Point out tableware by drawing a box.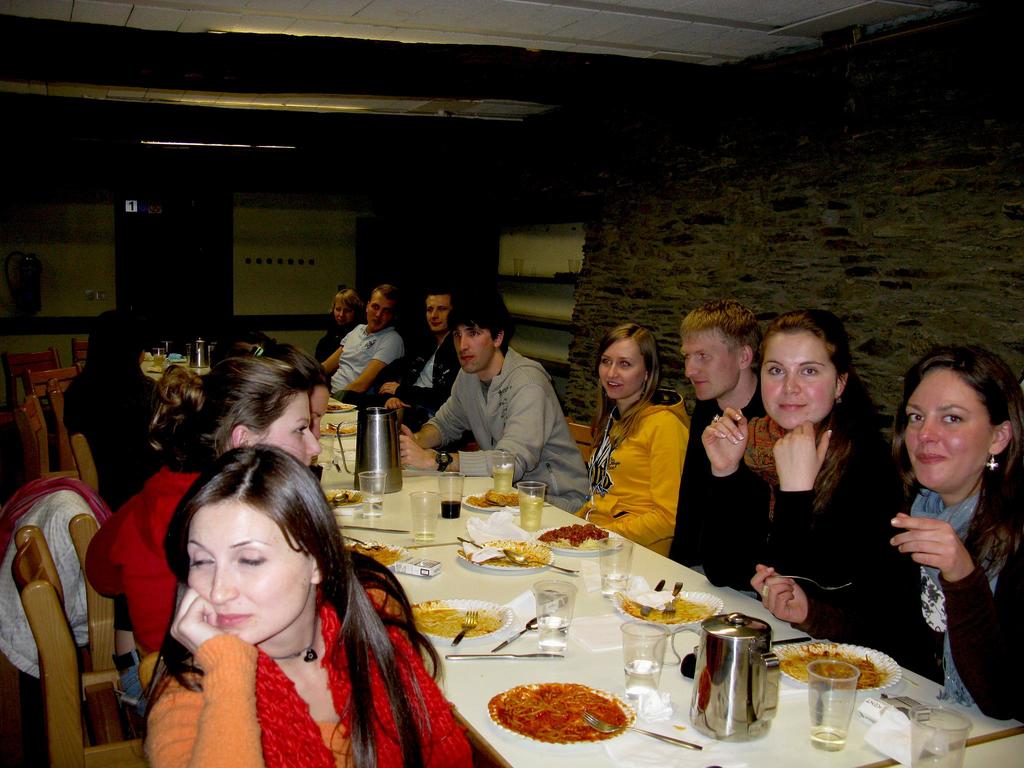
{"x1": 579, "y1": 710, "x2": 703, "y2": 752}.
